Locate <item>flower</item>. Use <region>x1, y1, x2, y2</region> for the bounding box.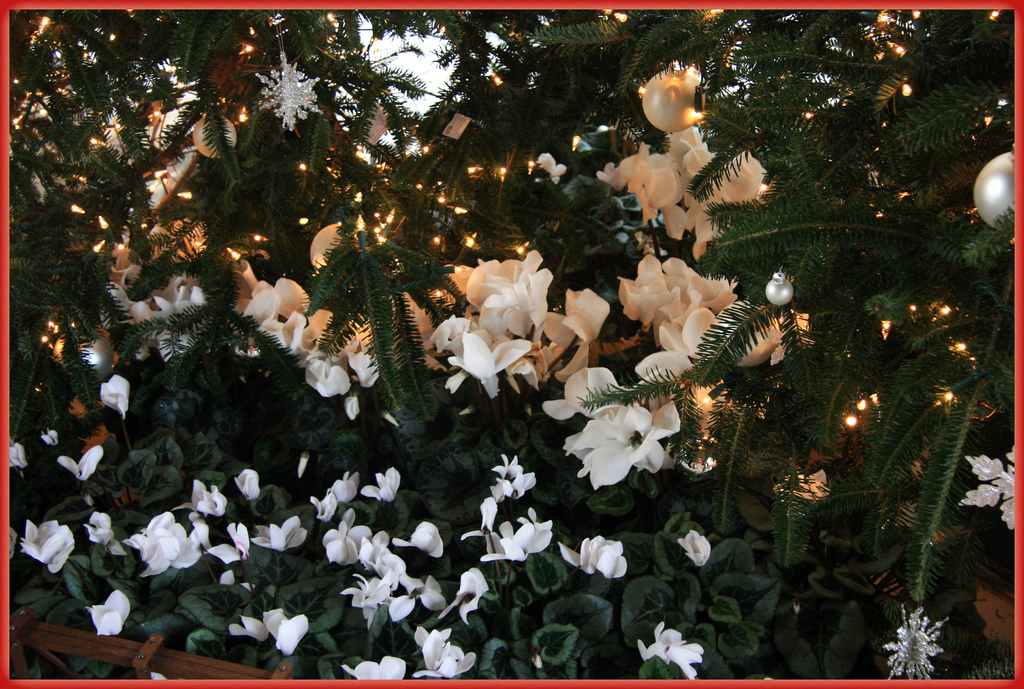
<region>180, 476, 227, 510</region>.
